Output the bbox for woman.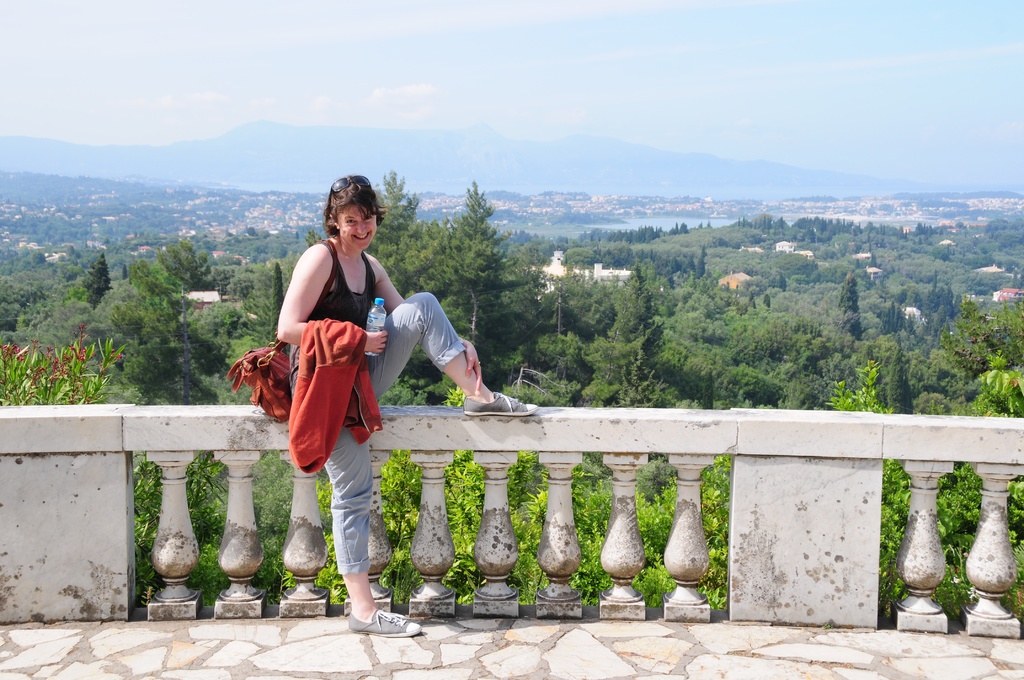
bbox=(251, 189, 456, 594).
